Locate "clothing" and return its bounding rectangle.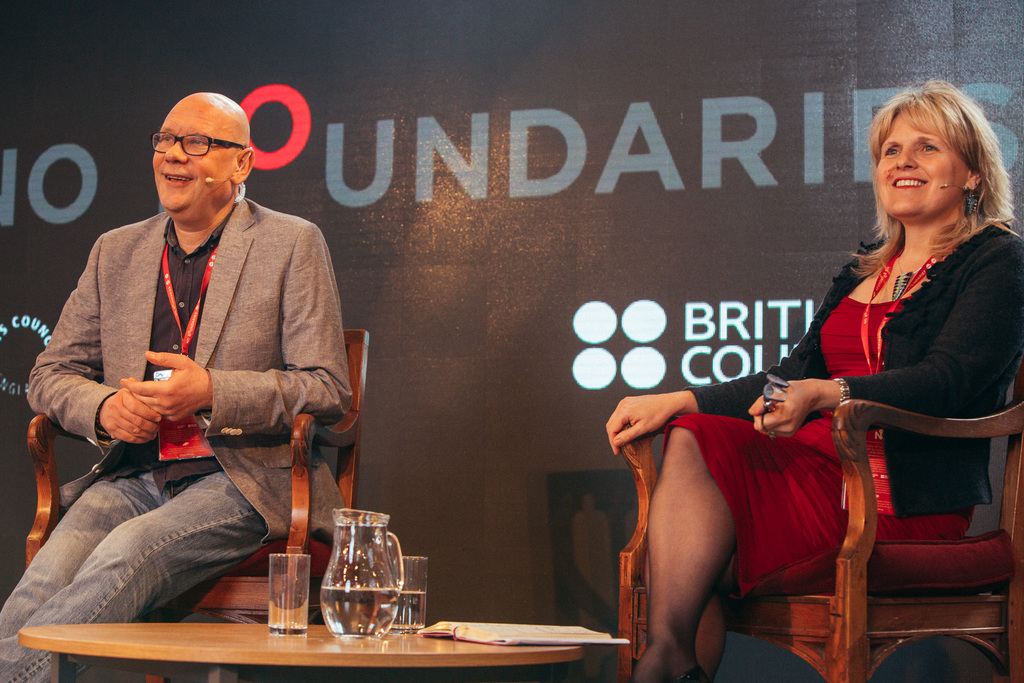
bbox=[39, 148, 351, 614].
